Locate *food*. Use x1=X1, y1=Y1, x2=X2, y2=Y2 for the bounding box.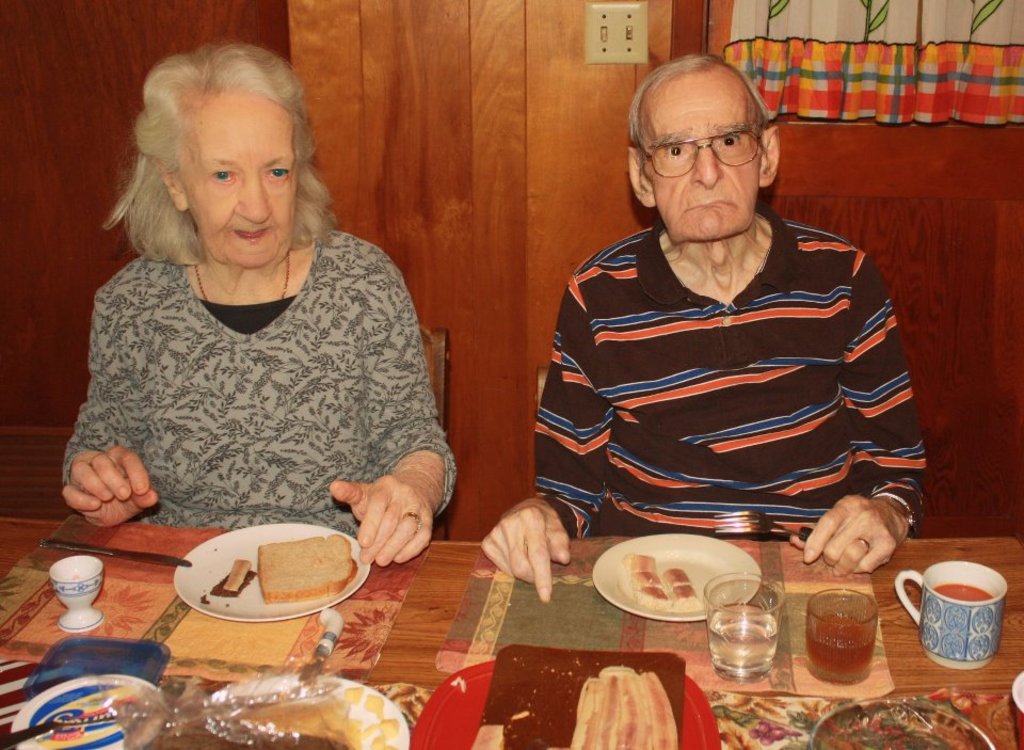
x1=825, y1=708, x2=969, y2=749.
